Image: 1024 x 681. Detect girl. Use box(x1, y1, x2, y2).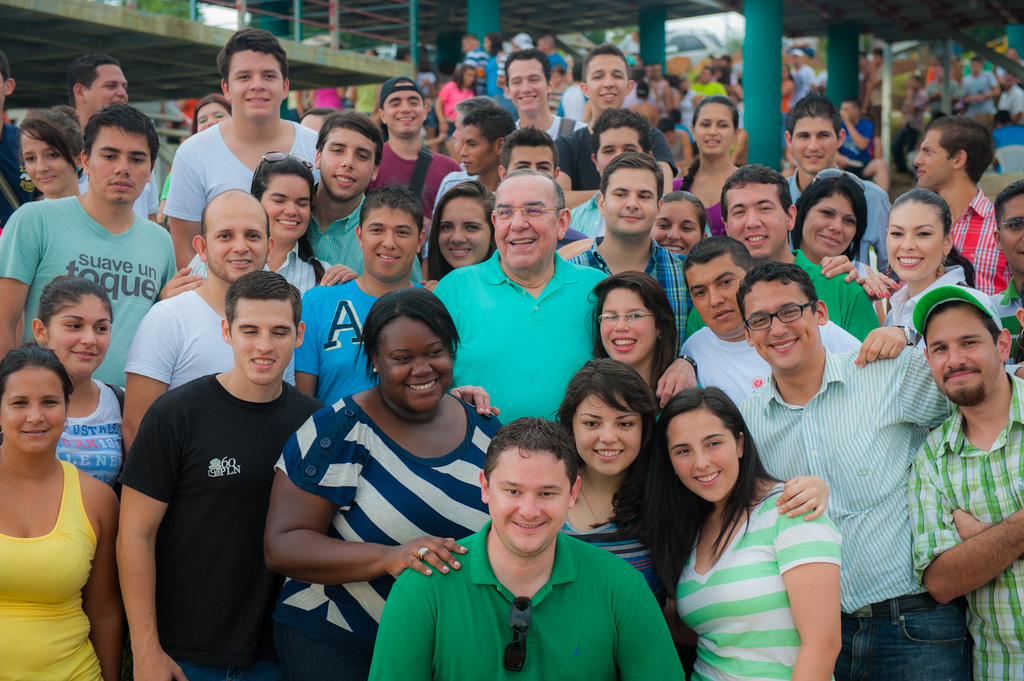
box(31, 276, 141, 491).
